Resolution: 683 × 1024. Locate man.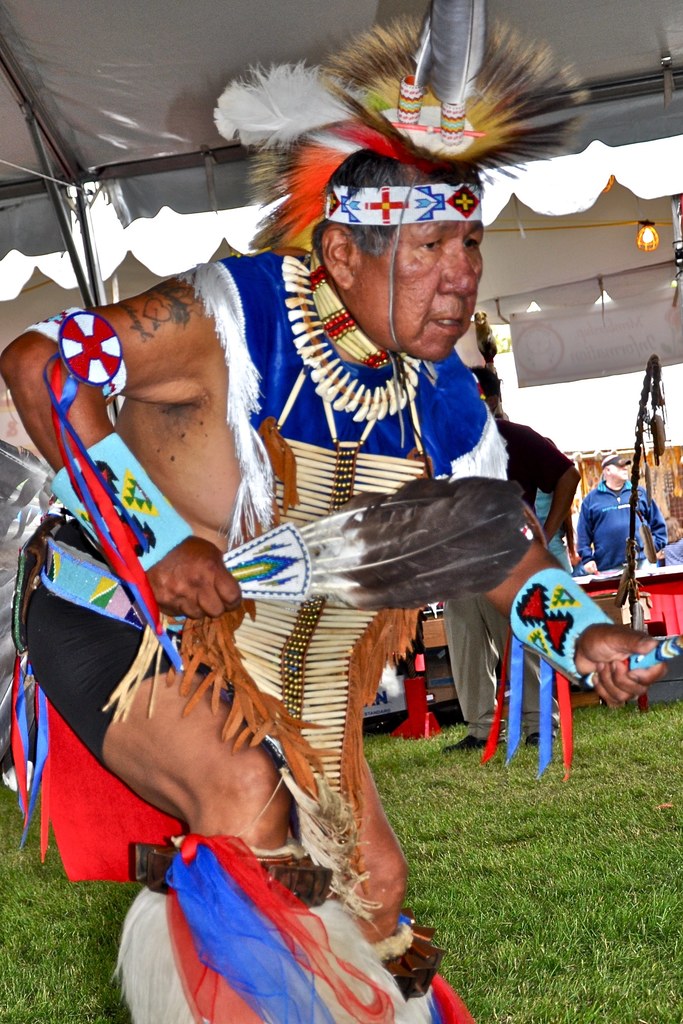
<bbox>0, 58, 664, 1023</bbox>.
